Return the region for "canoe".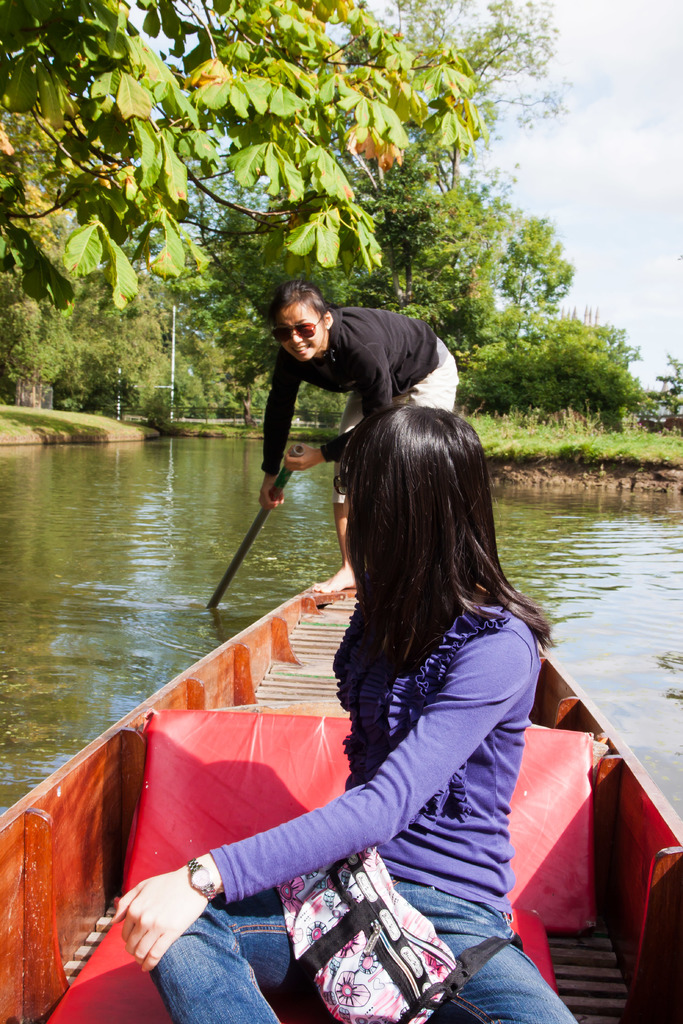
region(0, 581, 682, 1023).
